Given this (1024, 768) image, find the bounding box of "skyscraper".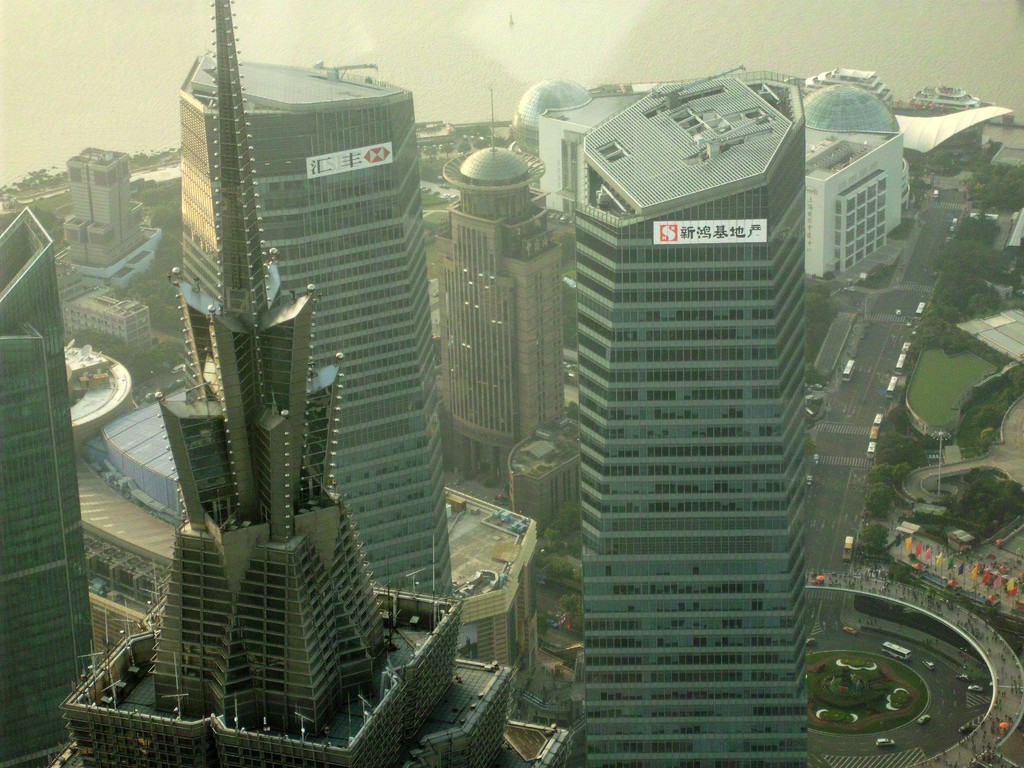
Rect(543, 76, 882, 726).
